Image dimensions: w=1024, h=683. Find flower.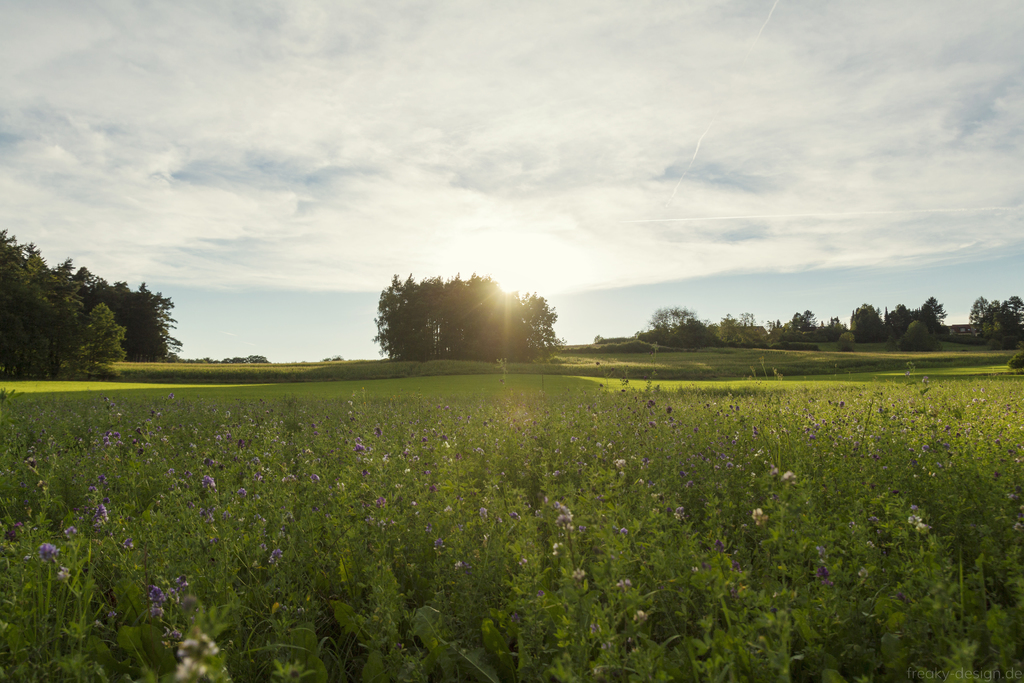
box(433, 434, 447, 443).
